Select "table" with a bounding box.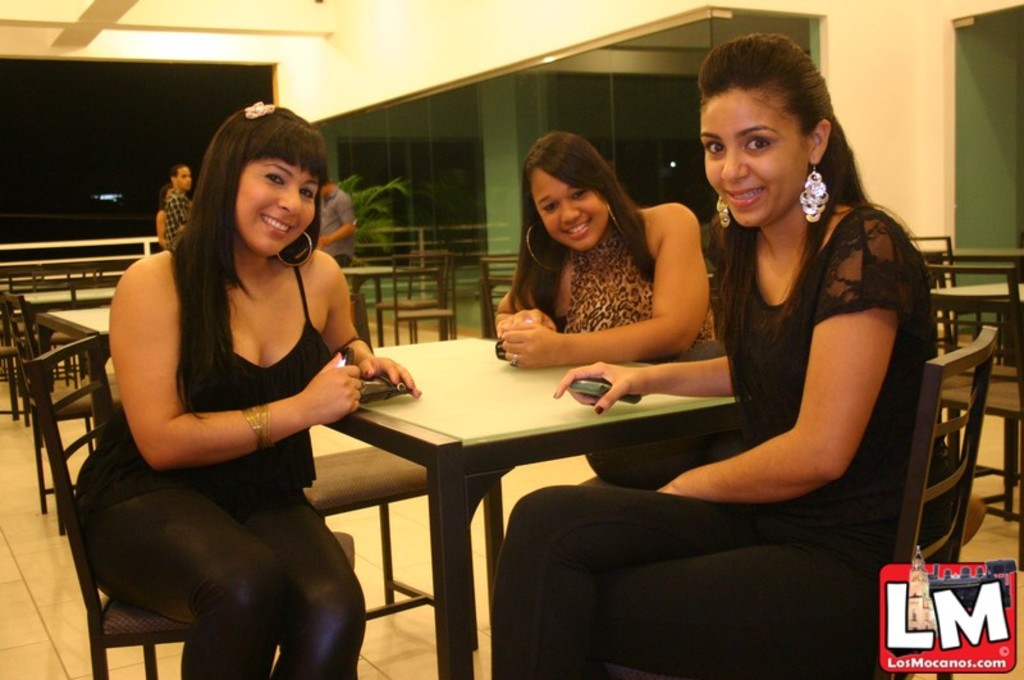
region(298, 330, 754, 648).
